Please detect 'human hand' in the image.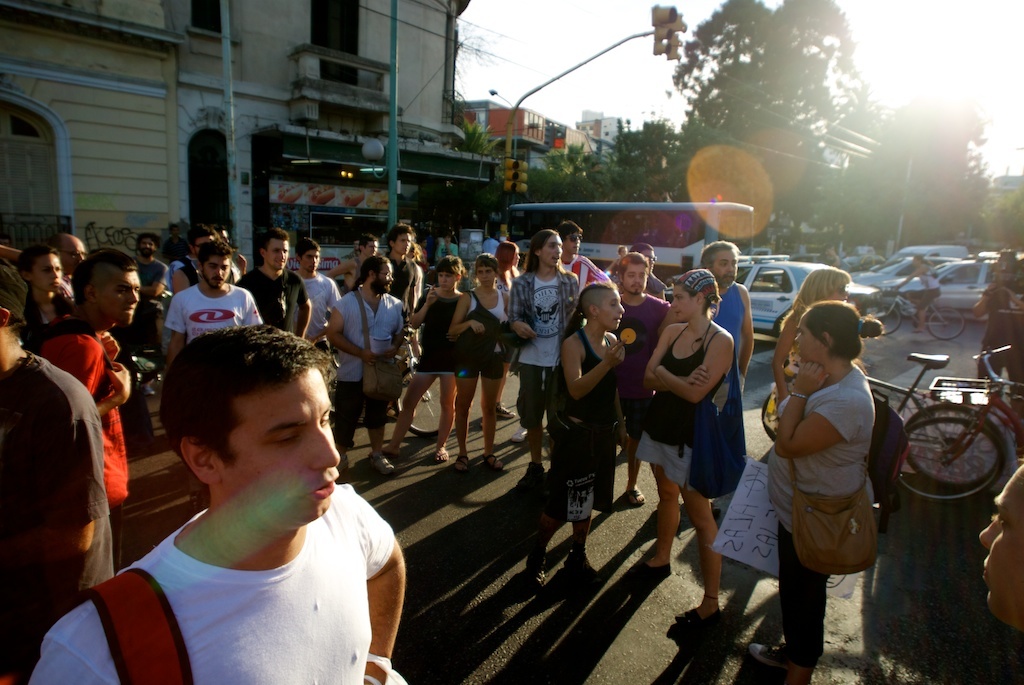
{"x1": 233, "y1": 253, "x2": 249, "y2": 276}.
